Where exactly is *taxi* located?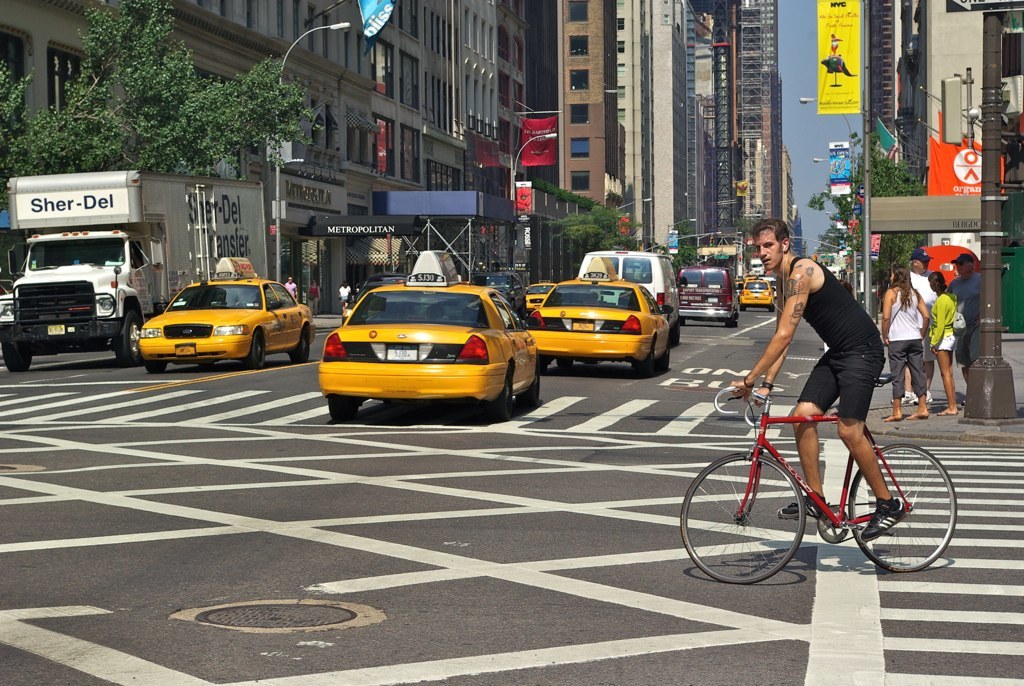
Its bounding box is detection(734, 270, 778, 311).
